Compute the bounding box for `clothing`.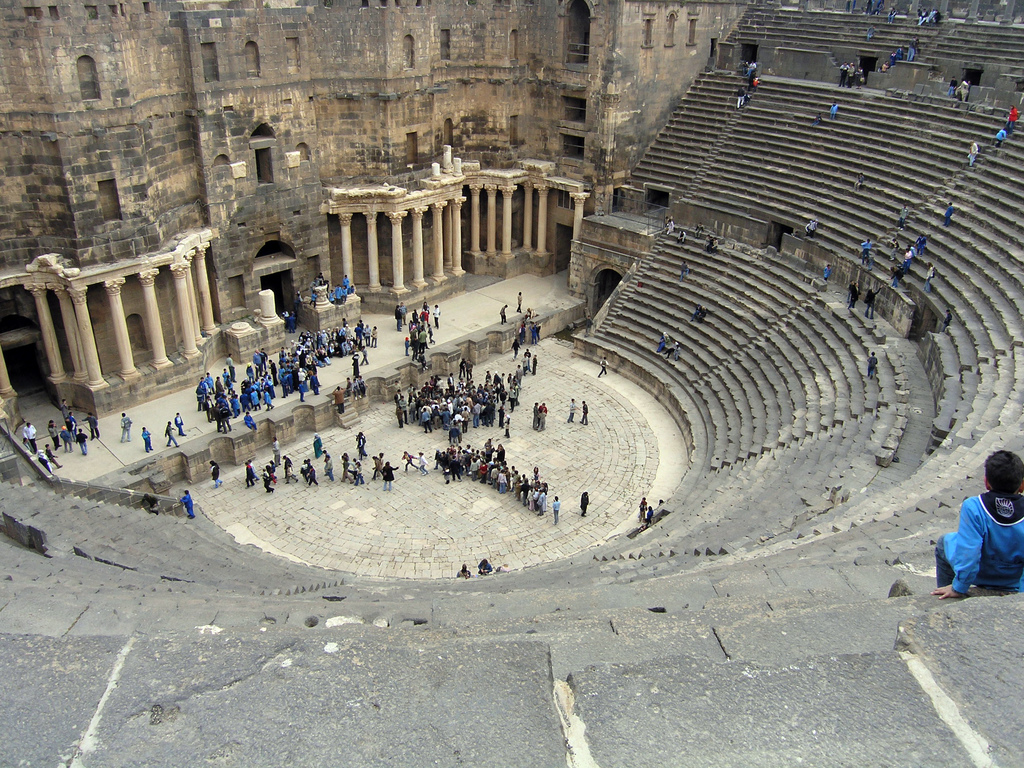
locate(212, 463, 221, 488).
